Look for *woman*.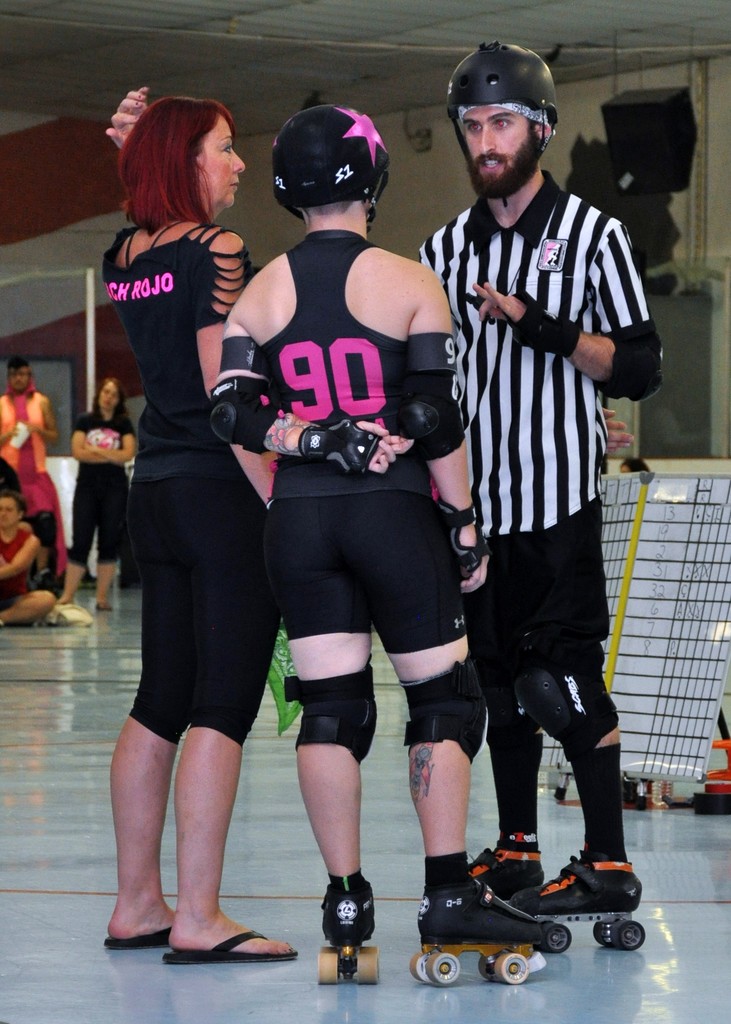
Found: (95, 83, 325, 964).
